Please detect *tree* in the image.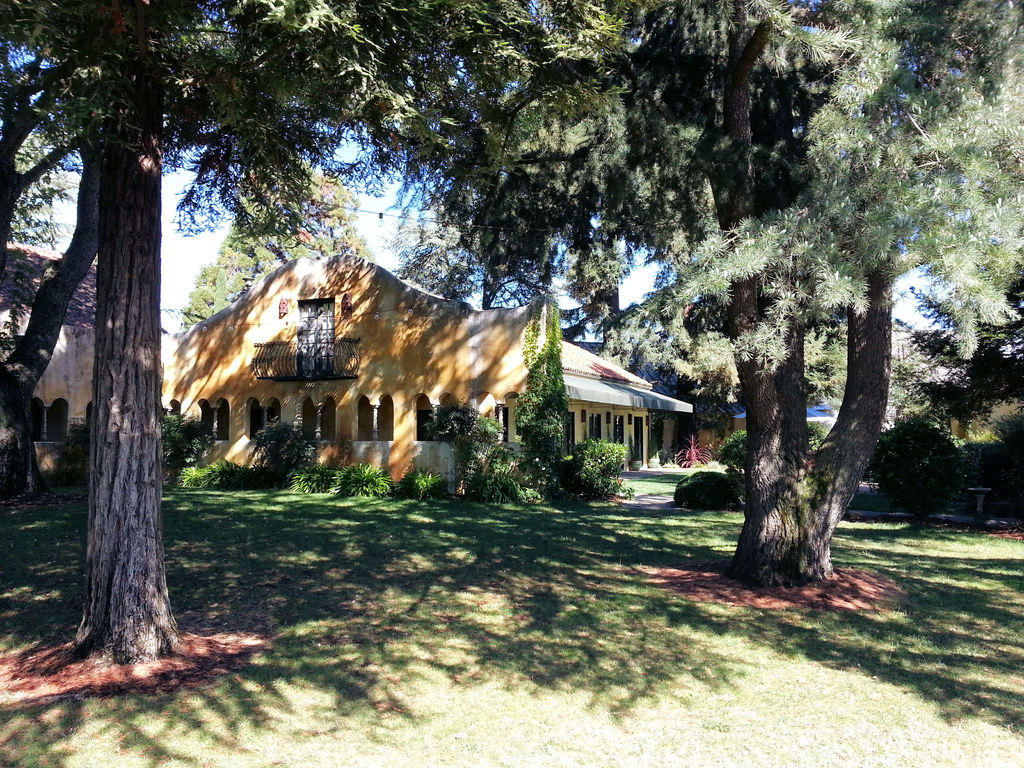
(left=406, top=0, right=1023, bottom=590).
